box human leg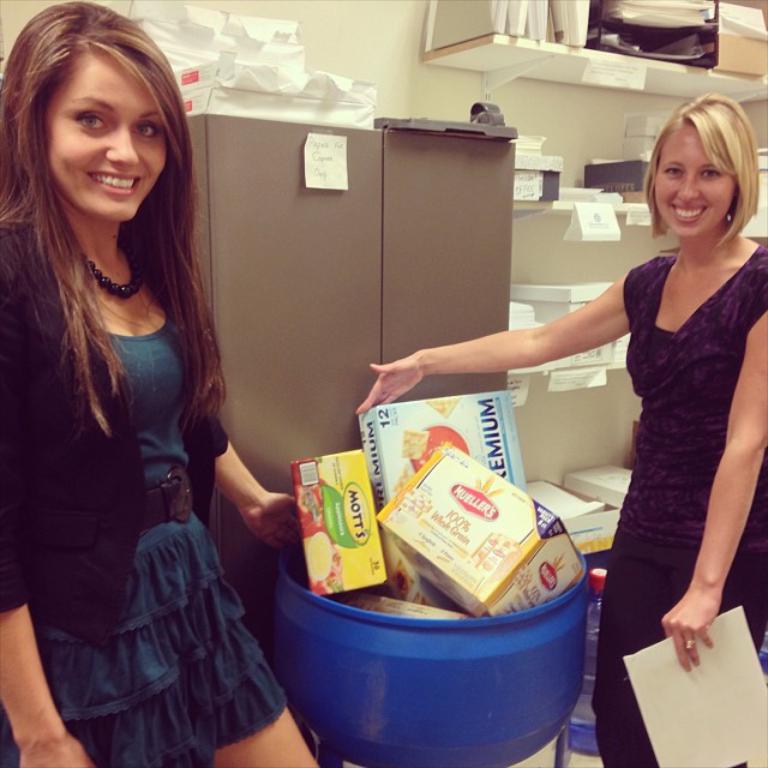
select_region(678, 558, 767, 767)
